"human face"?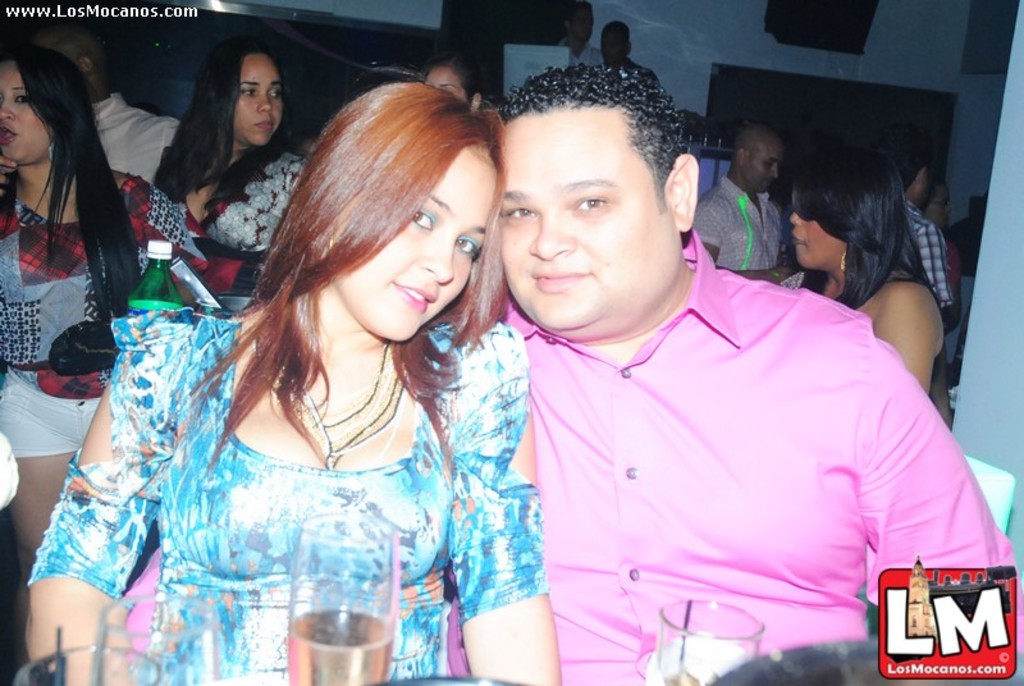
locate(745, 138, 781, 191)
